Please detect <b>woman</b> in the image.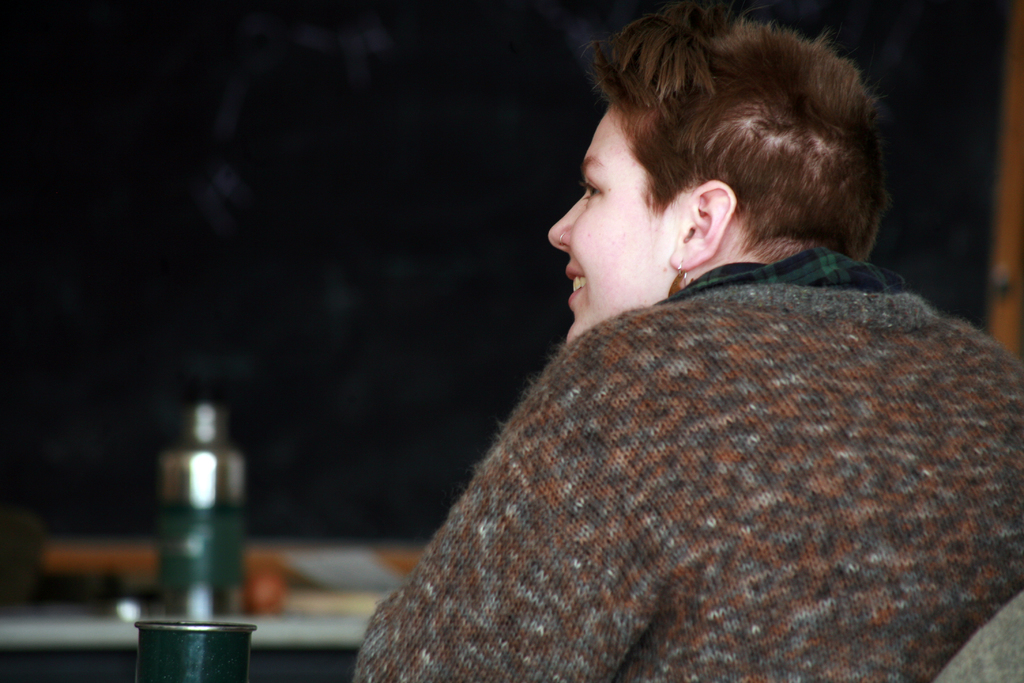
[352,0,1023,682].
